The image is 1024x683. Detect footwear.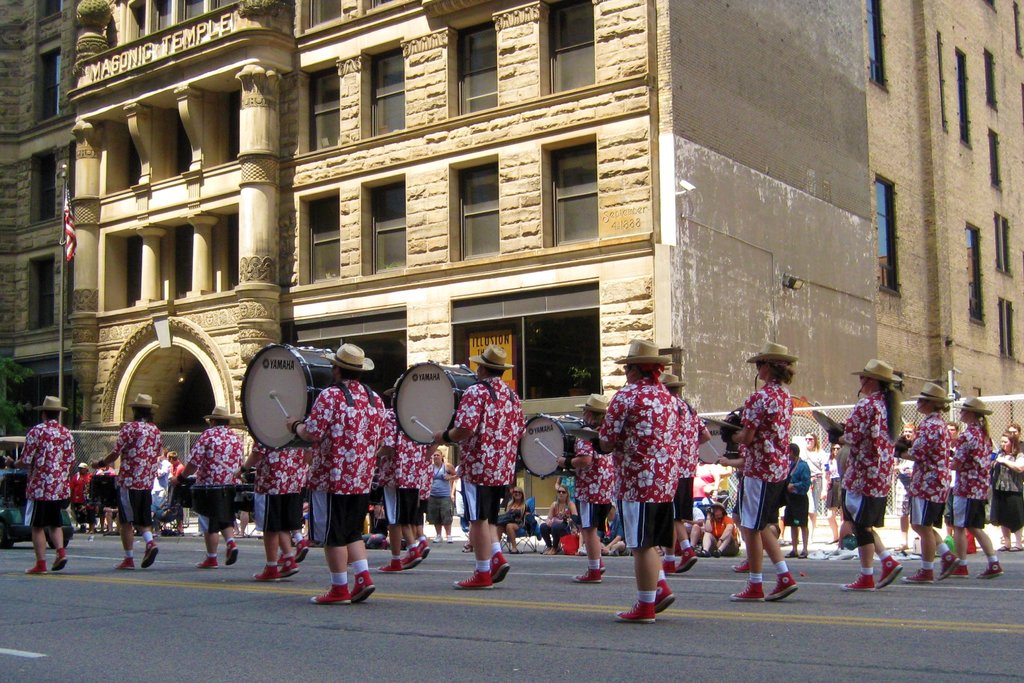
Detection: x1=26 y1=561 x2=56 y2=578.
